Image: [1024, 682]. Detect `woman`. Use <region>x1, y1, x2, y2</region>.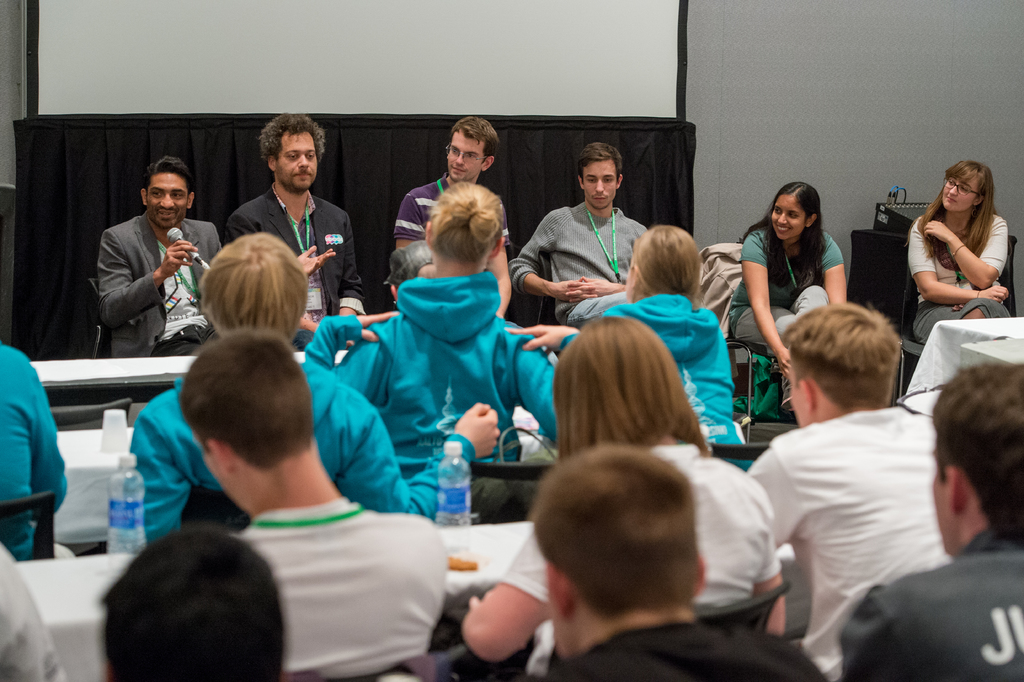
<region>509, 225, 758, 460</region>.
